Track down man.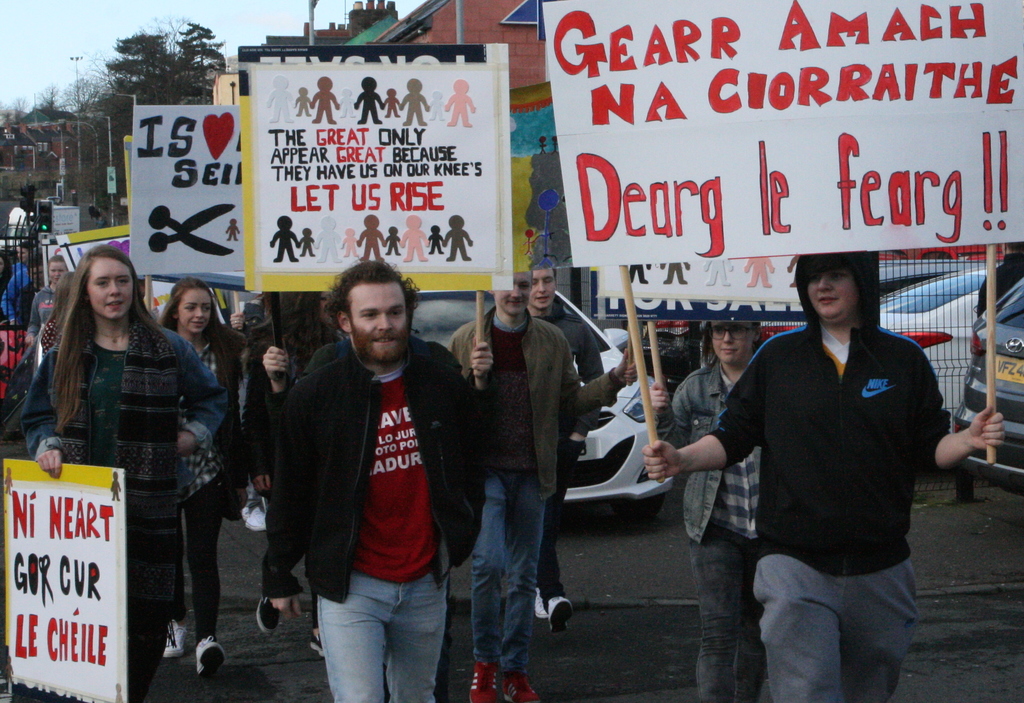
Tracked to <bbox>441, 263, 639, 701</bbox>.
